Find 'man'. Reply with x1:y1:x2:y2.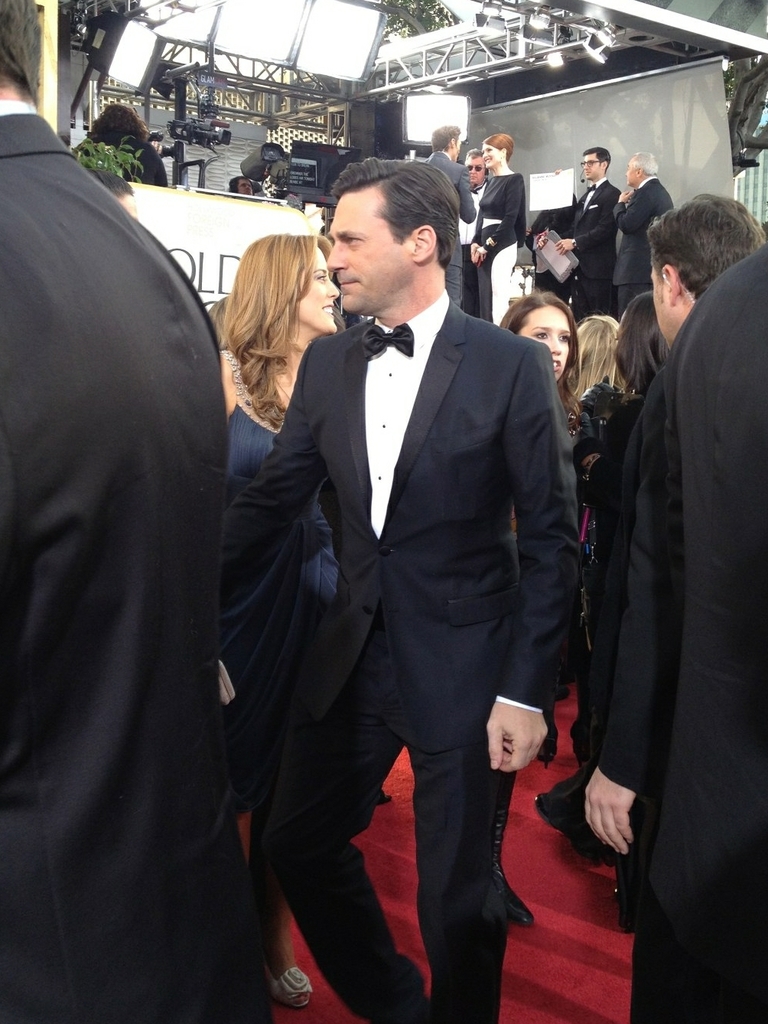
457:143:484:324.
